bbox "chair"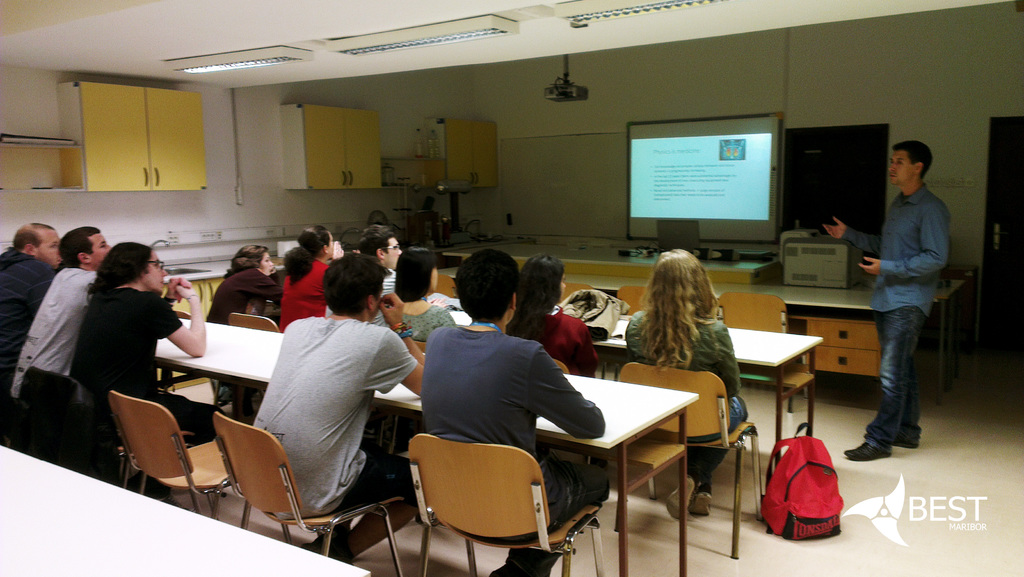
(x1=609, y1=360, x2=764, y2=561)
